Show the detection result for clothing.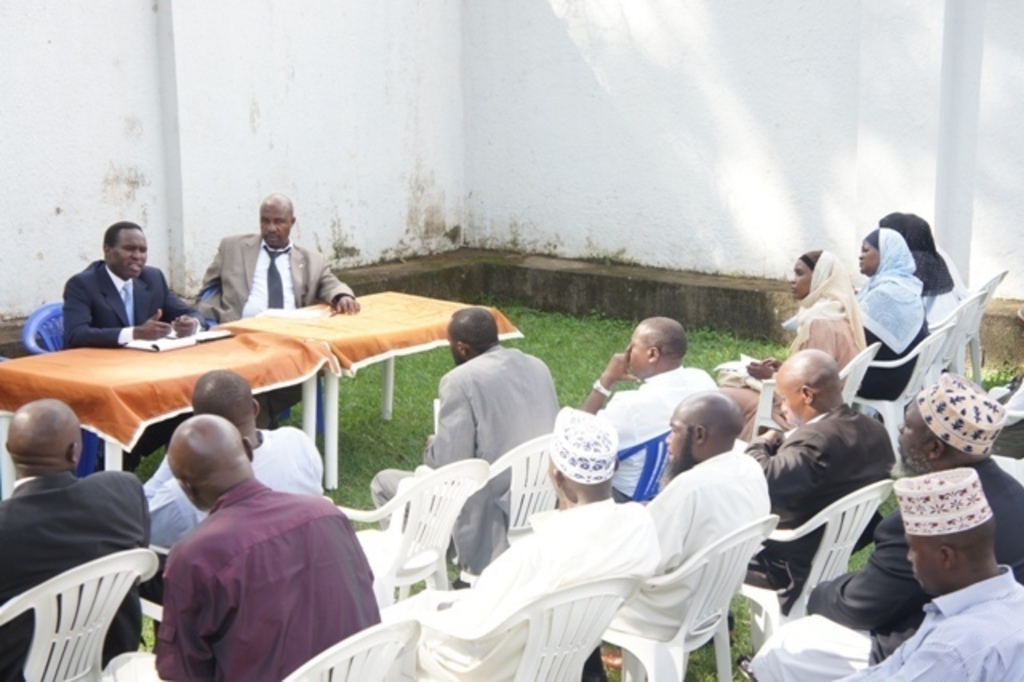
Rect(198, 235, 357, 421).
